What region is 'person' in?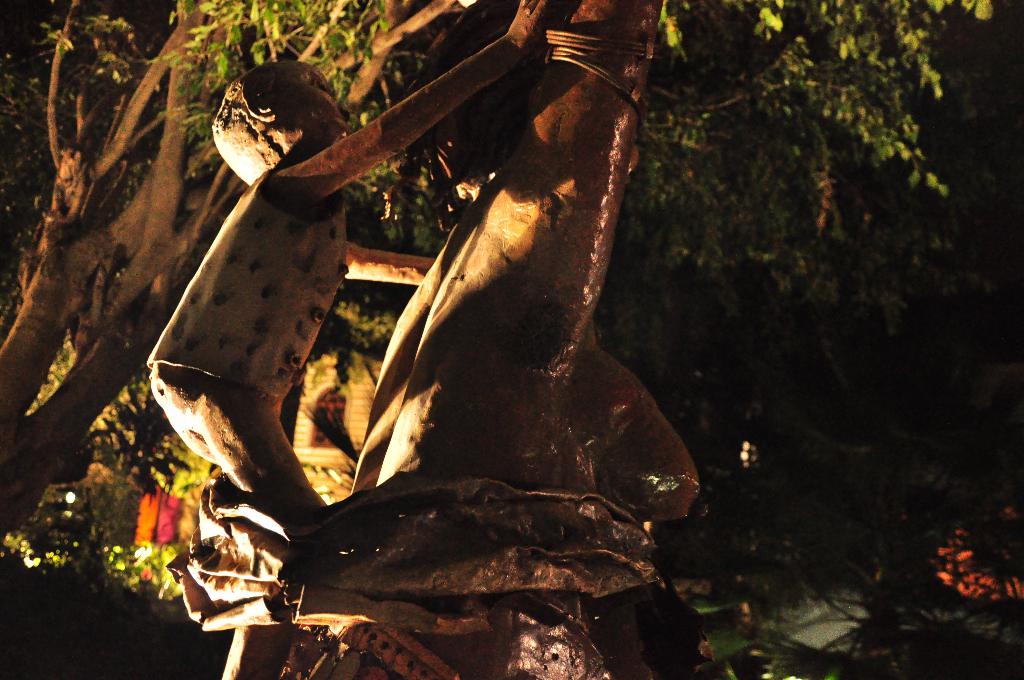
BBox(145, 0, 545, 535).
